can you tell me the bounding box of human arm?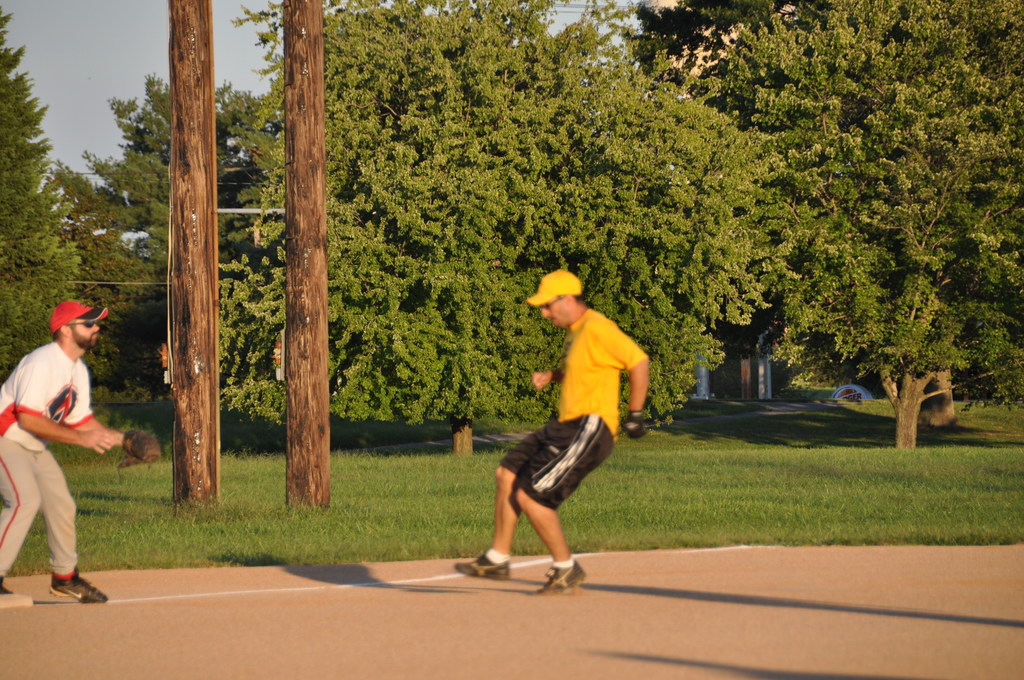
bbox=[608, 325, 653, 437].
